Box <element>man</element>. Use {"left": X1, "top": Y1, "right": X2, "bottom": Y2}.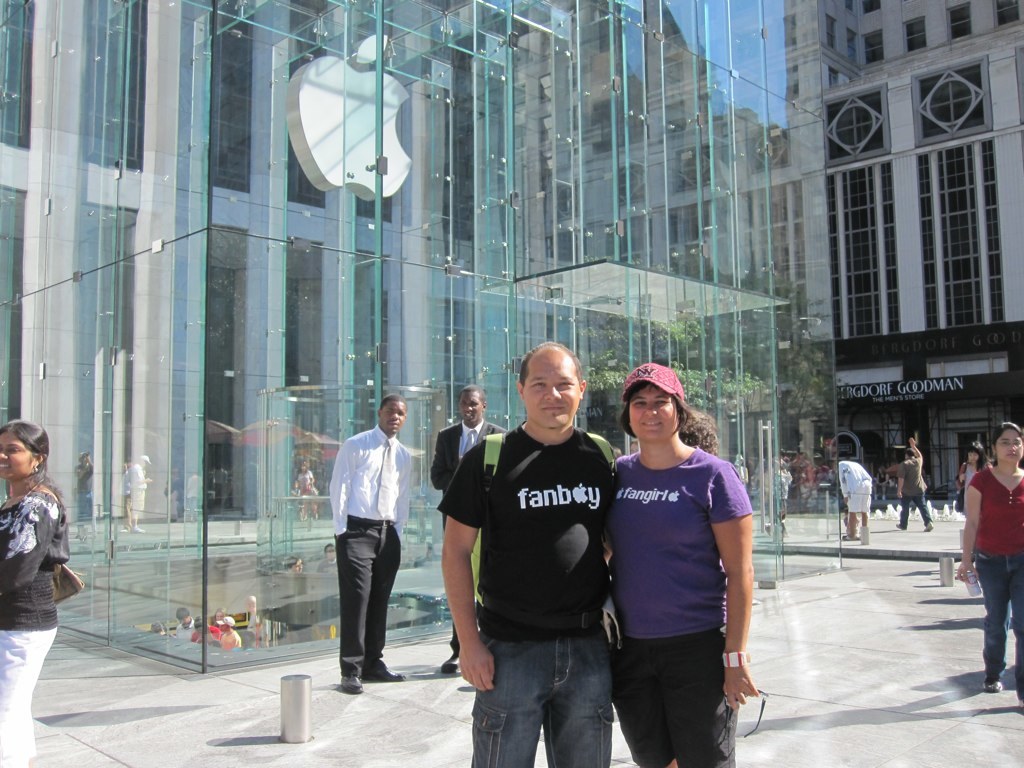
{"left": 893, "top": 437, "right": 934, "bottom": 530}.
